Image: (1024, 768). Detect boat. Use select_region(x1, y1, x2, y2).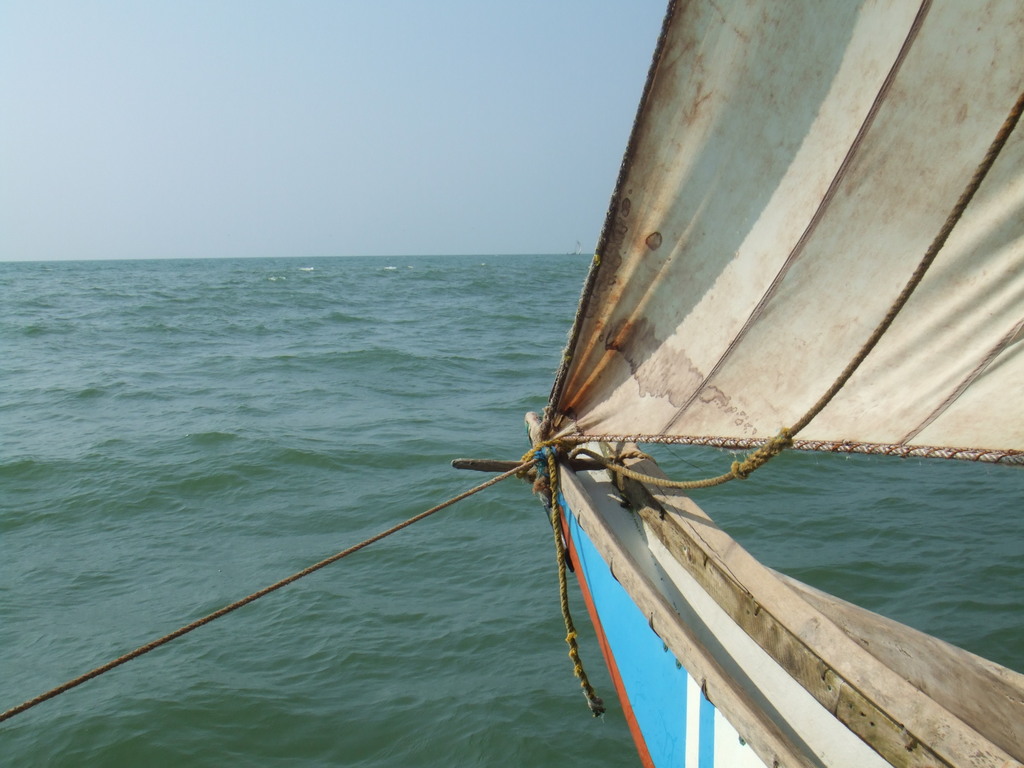
select_region(0, 0, 1023, 767).
